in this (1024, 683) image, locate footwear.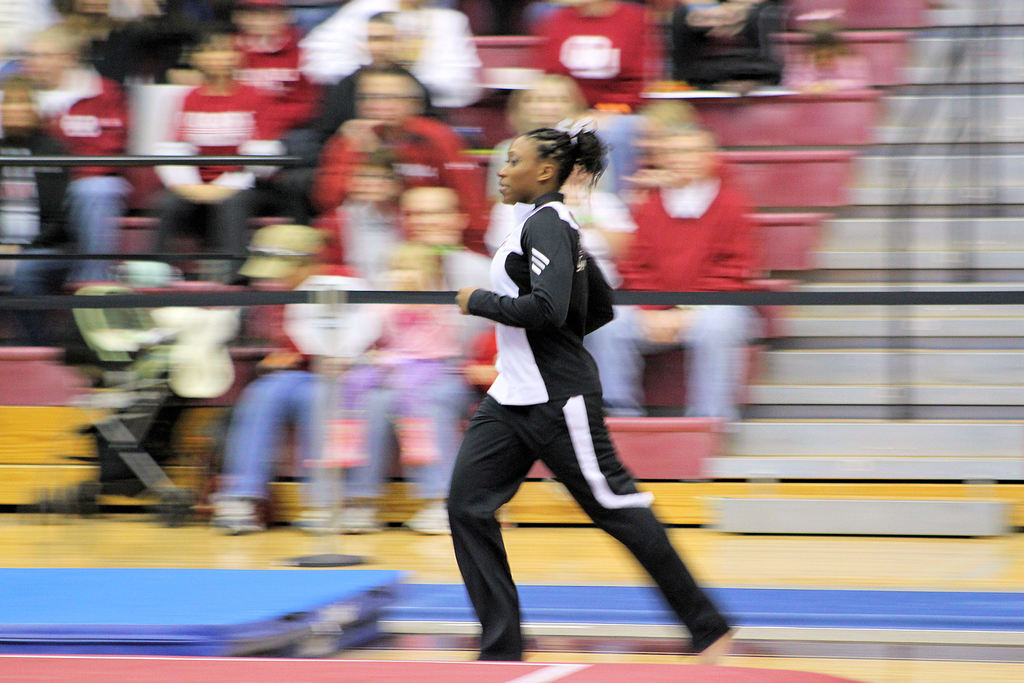
Bounding box: bbox=[402, 496, 457, 541].
